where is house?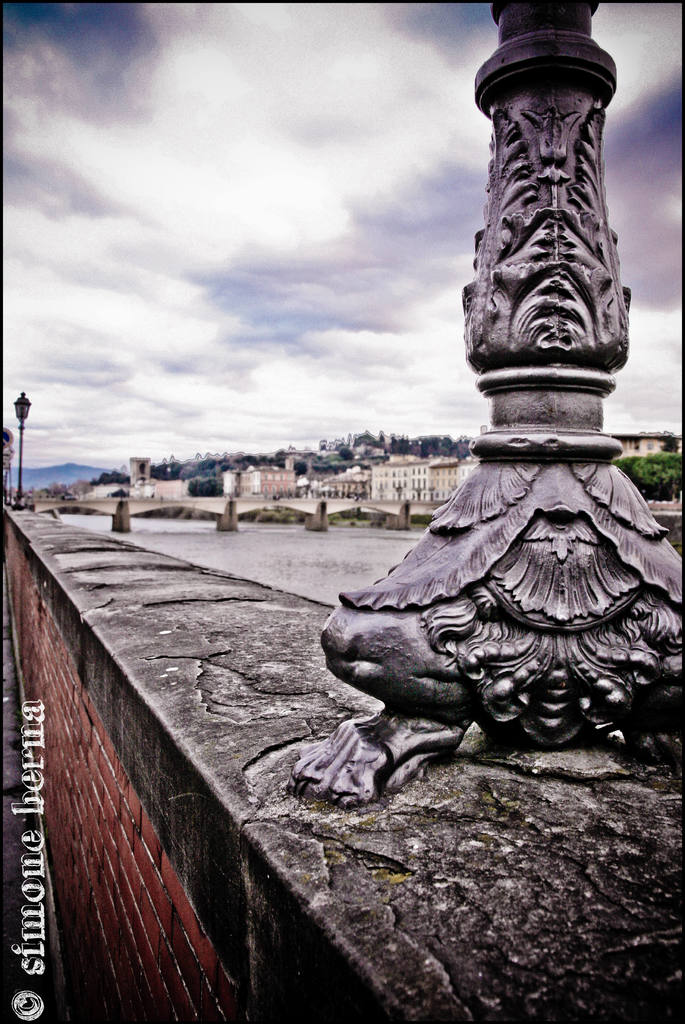
{"x1": 354, "y1": 440, "x2": 487, "y2": 514}.
